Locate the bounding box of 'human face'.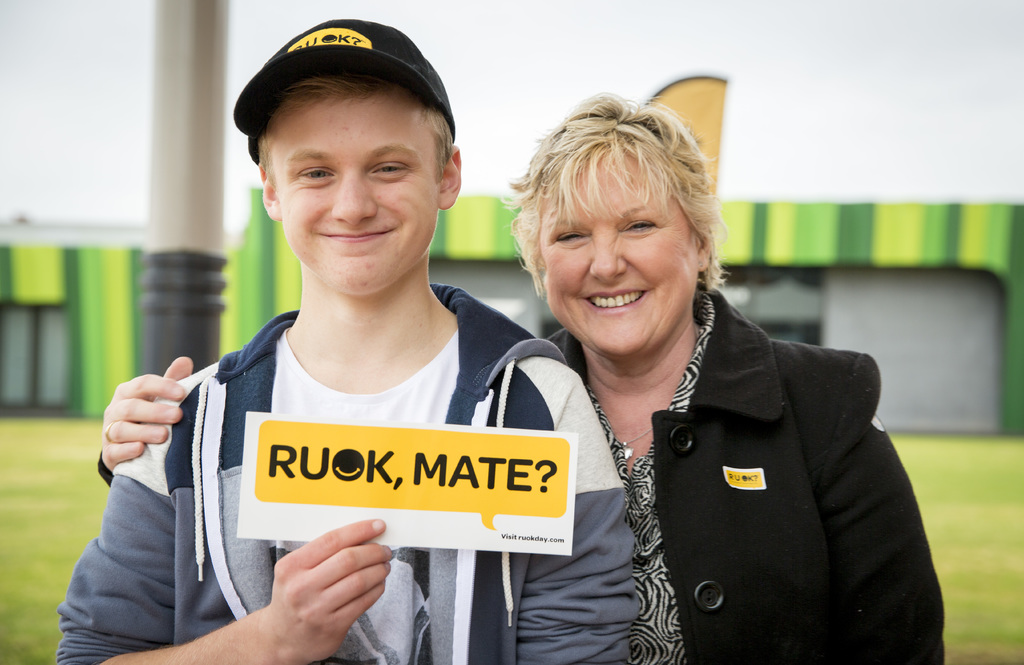
Bounding box: 282, 75, 444, 290.
